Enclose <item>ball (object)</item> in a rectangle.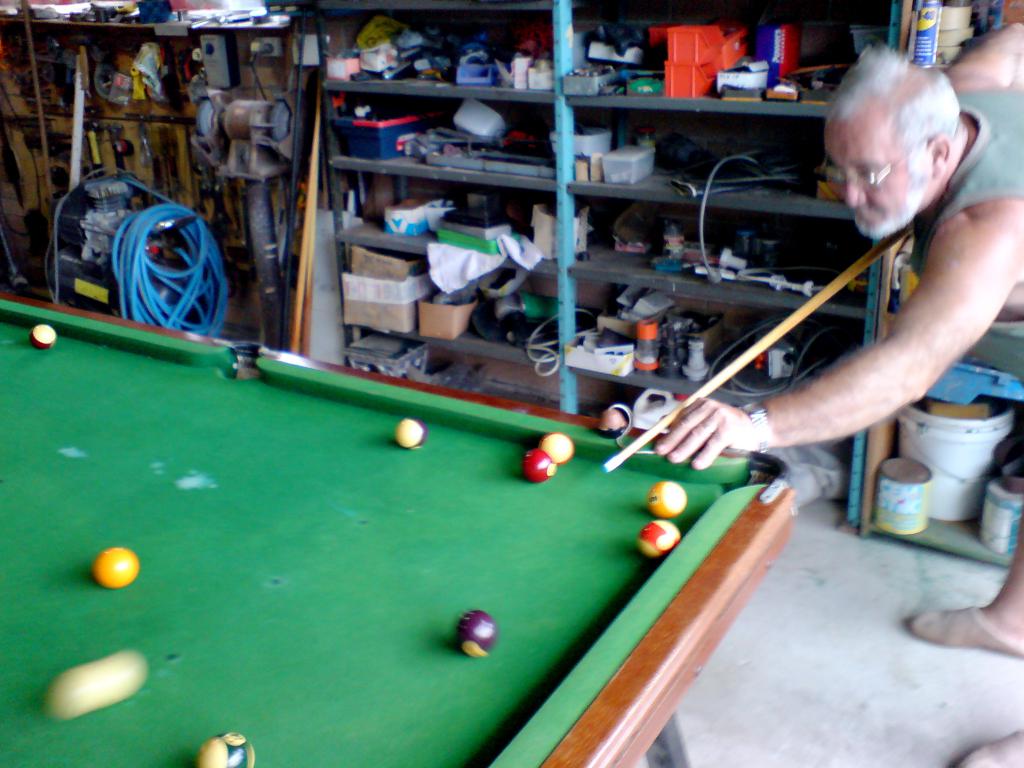
28:324:54:353.
